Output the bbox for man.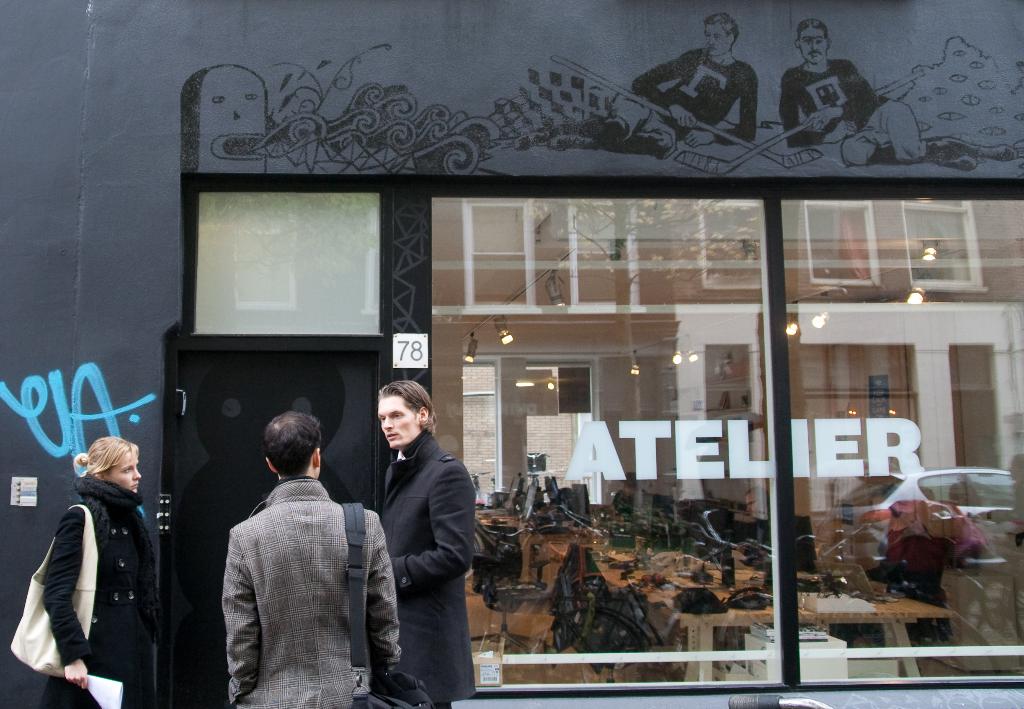
{"left": 200, "top": 414, "right": 373, "bottom": 698}.
